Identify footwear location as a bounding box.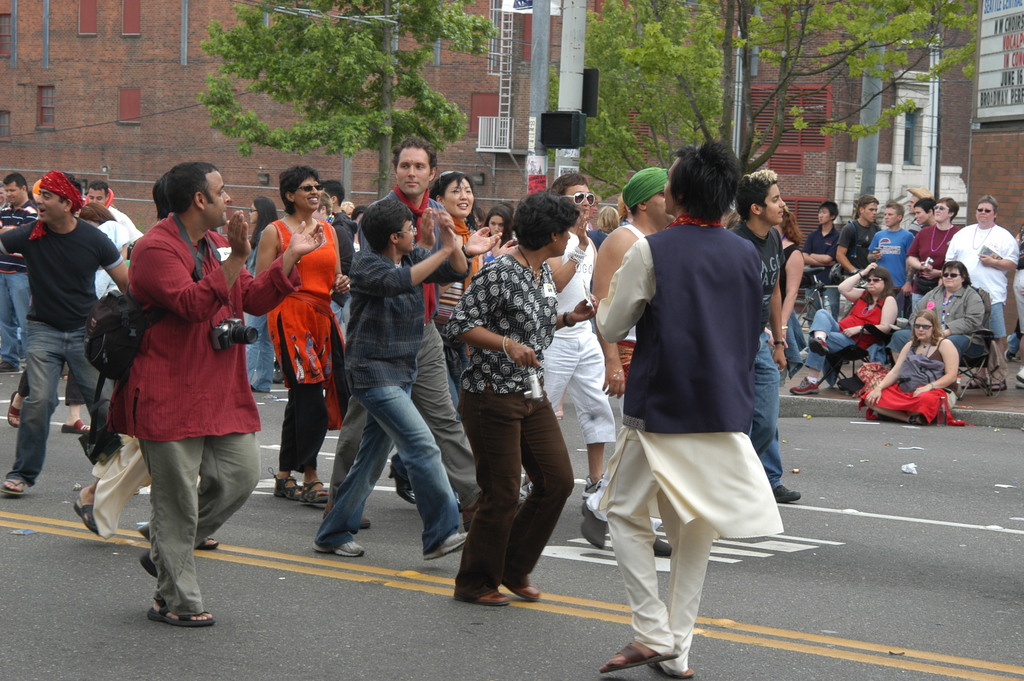
[10, 388, 26, 426].
